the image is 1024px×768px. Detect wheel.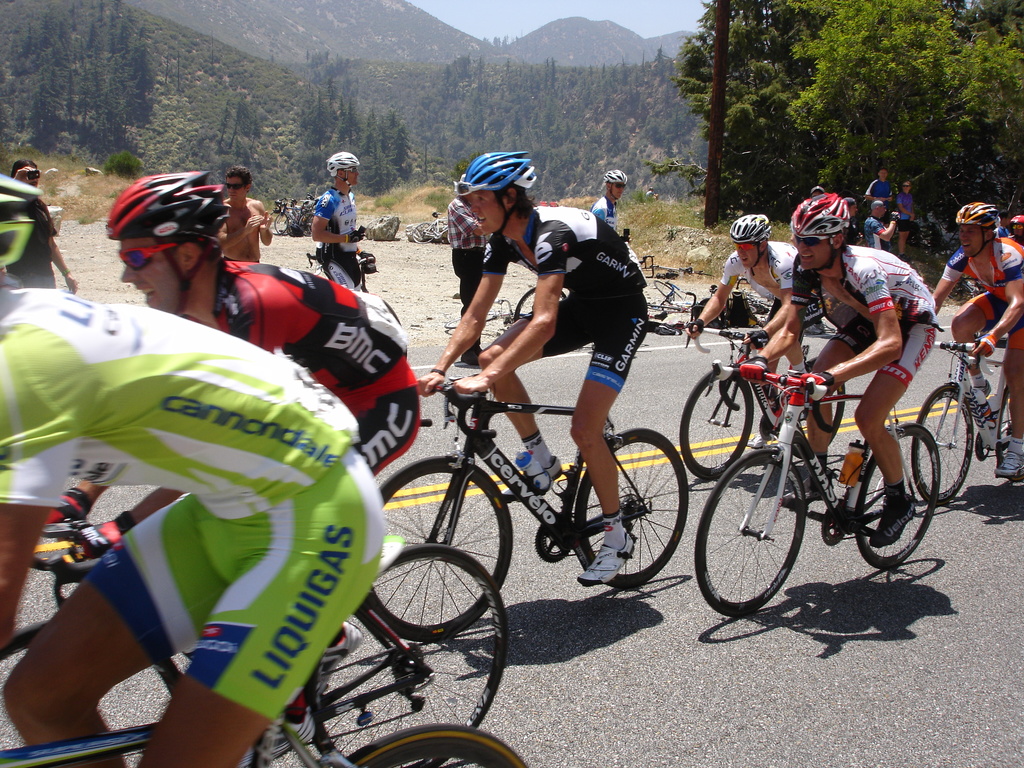
Detection: bbox=(678, 369, 753, 476).
